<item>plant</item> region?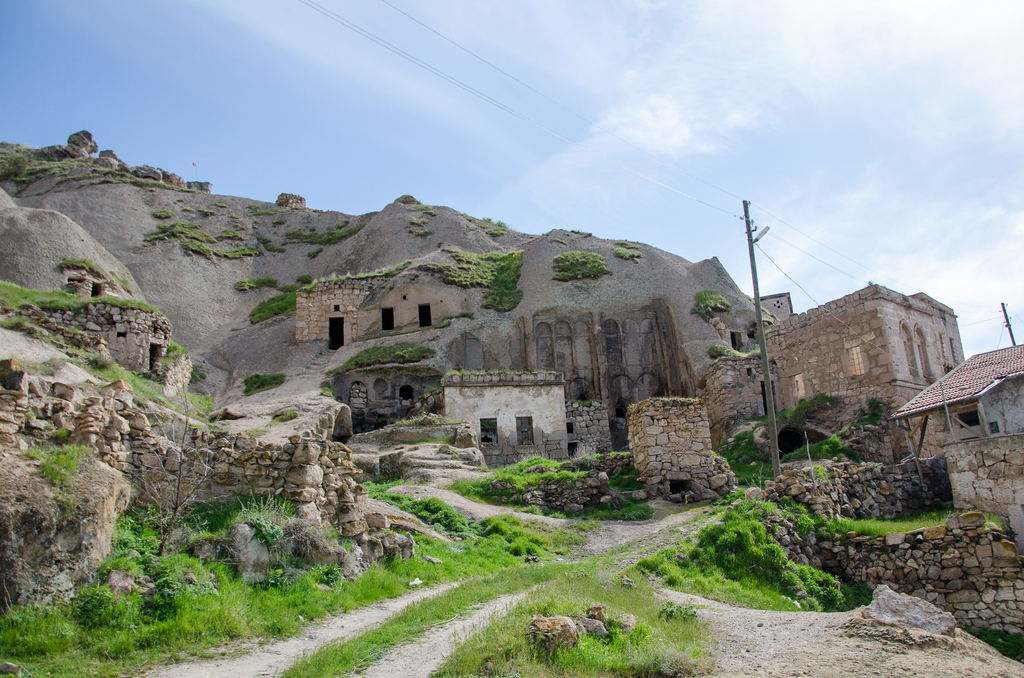
locate(17, 440, 93, 457)
